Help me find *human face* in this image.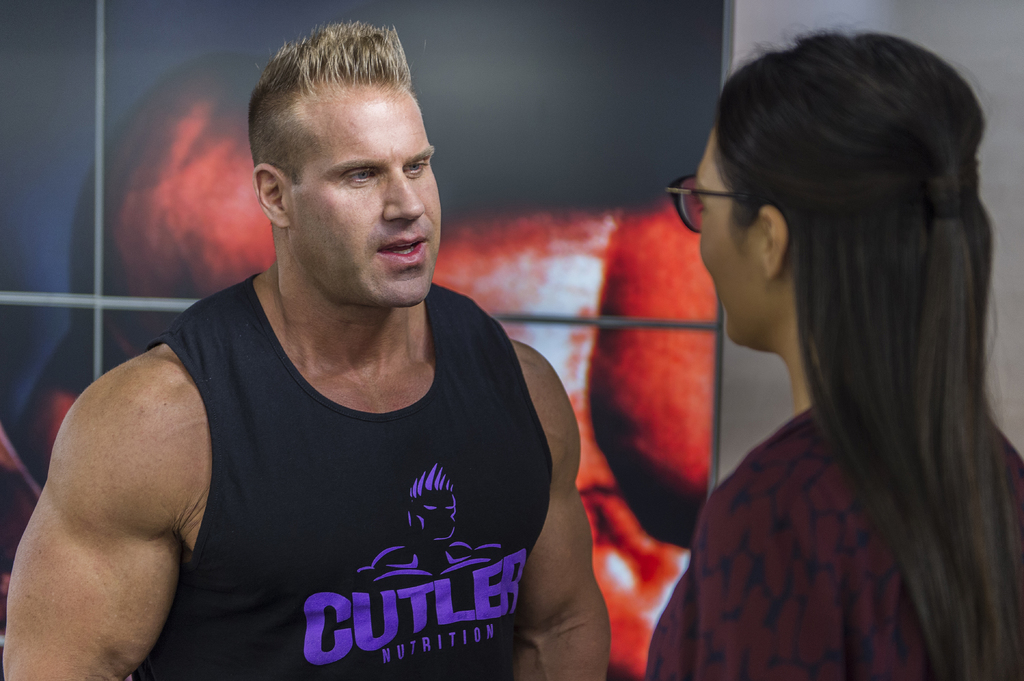
Found it: {"x1": 695, "y1": 133, "x2": 767, "y2": 347}.
